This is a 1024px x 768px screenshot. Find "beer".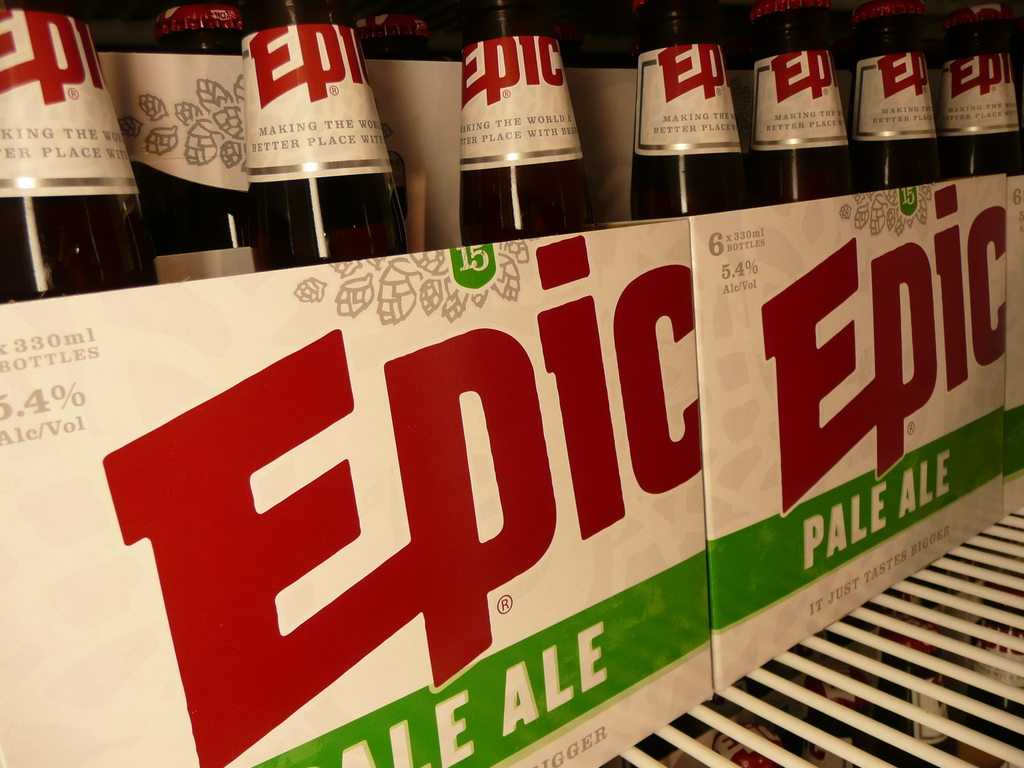
Bounding box: [852, 0, 941, 192].
